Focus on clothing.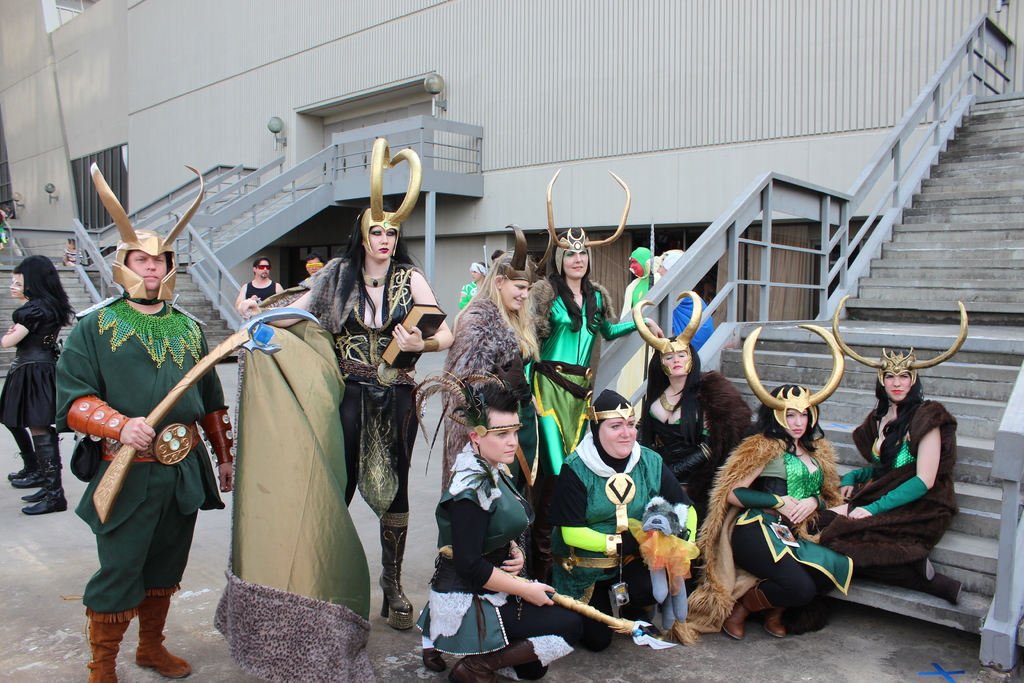
Focused at <bbox>61, 263, 210, 630</bbox>.
